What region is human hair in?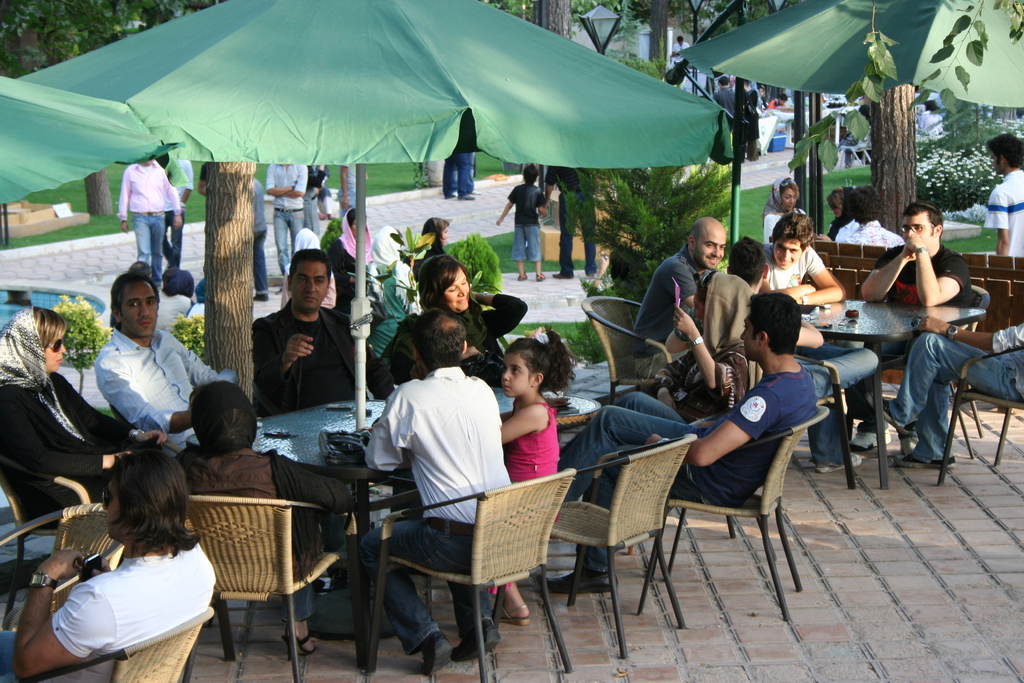
BBox(415, 250, 477, 330).
